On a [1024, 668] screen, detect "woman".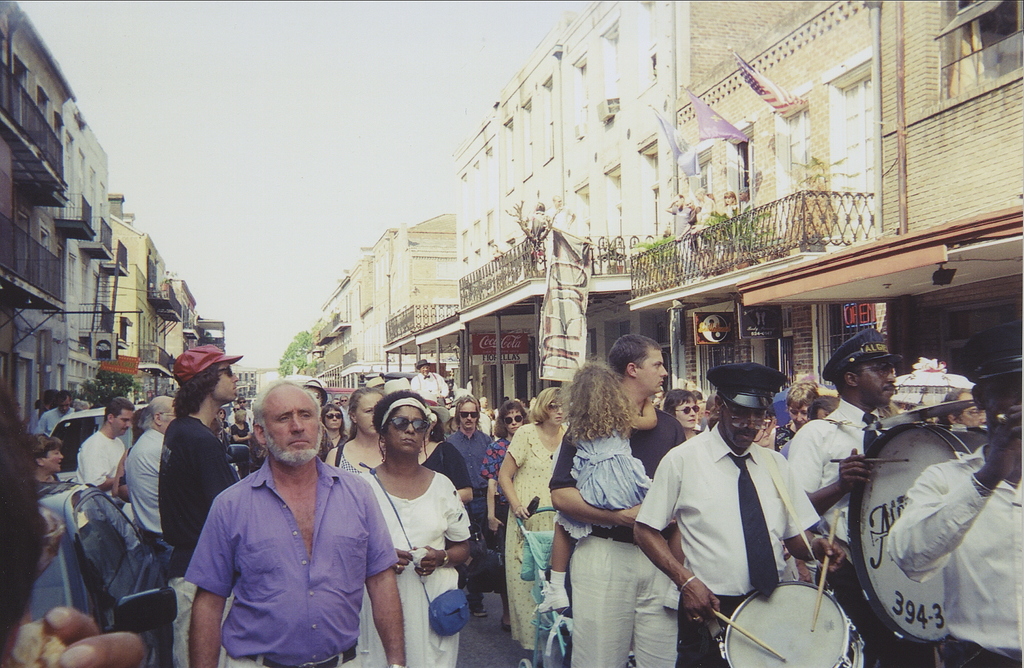
left=483, top=400, right=529, bottom=633.
